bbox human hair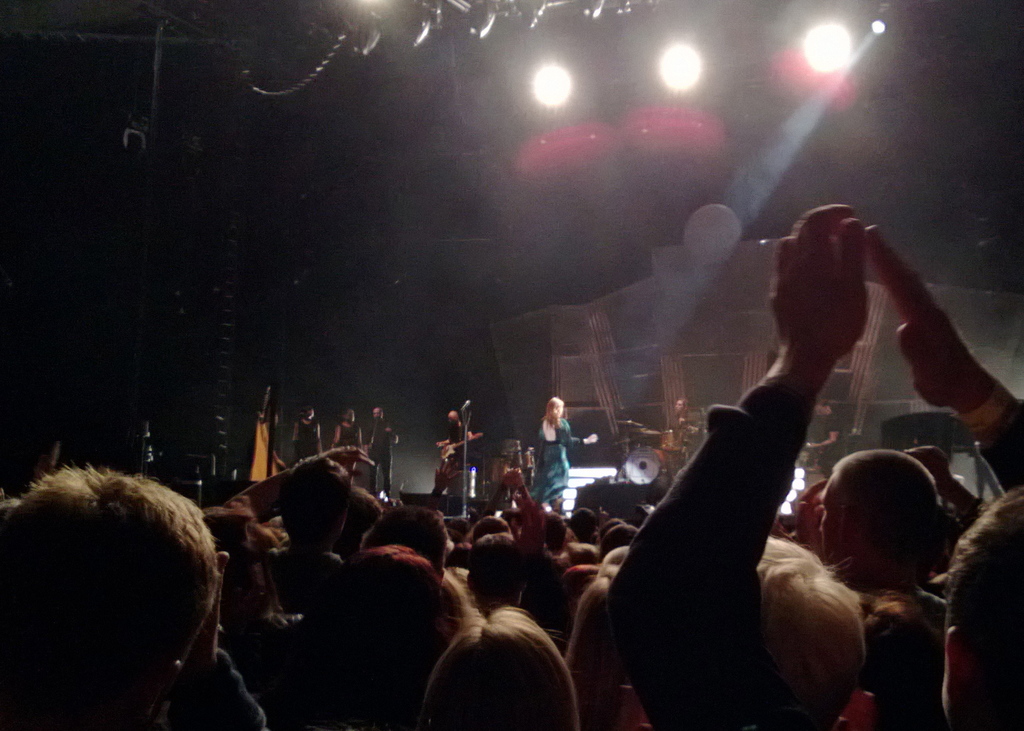
pyautogui.locateOnScreen(541, 396, 564, 428)
